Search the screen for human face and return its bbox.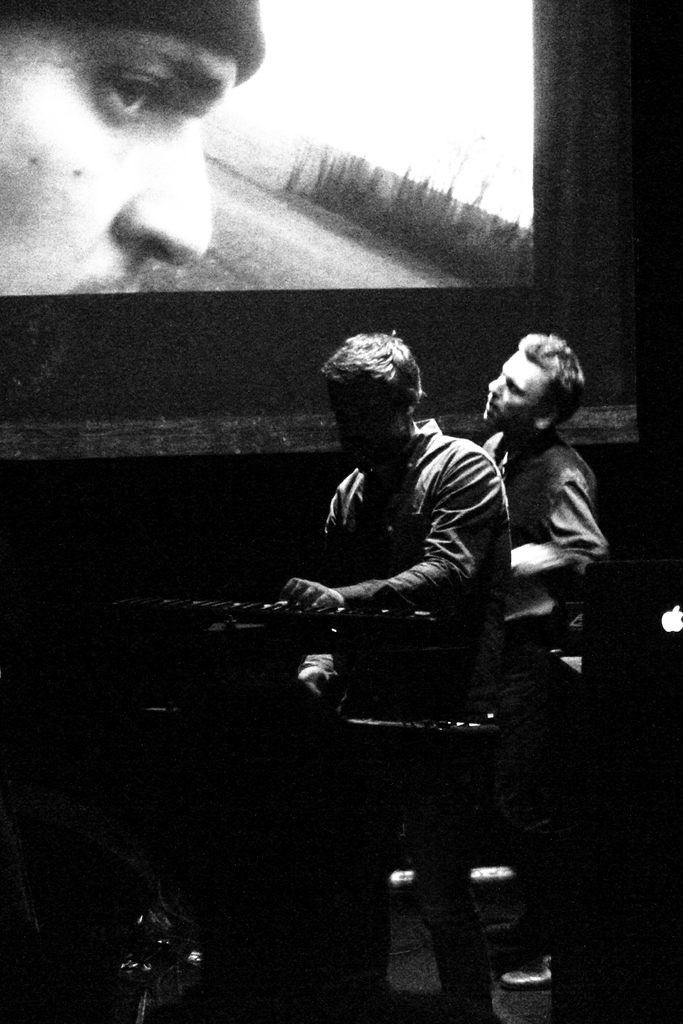
Found: 484:348:550:428.
